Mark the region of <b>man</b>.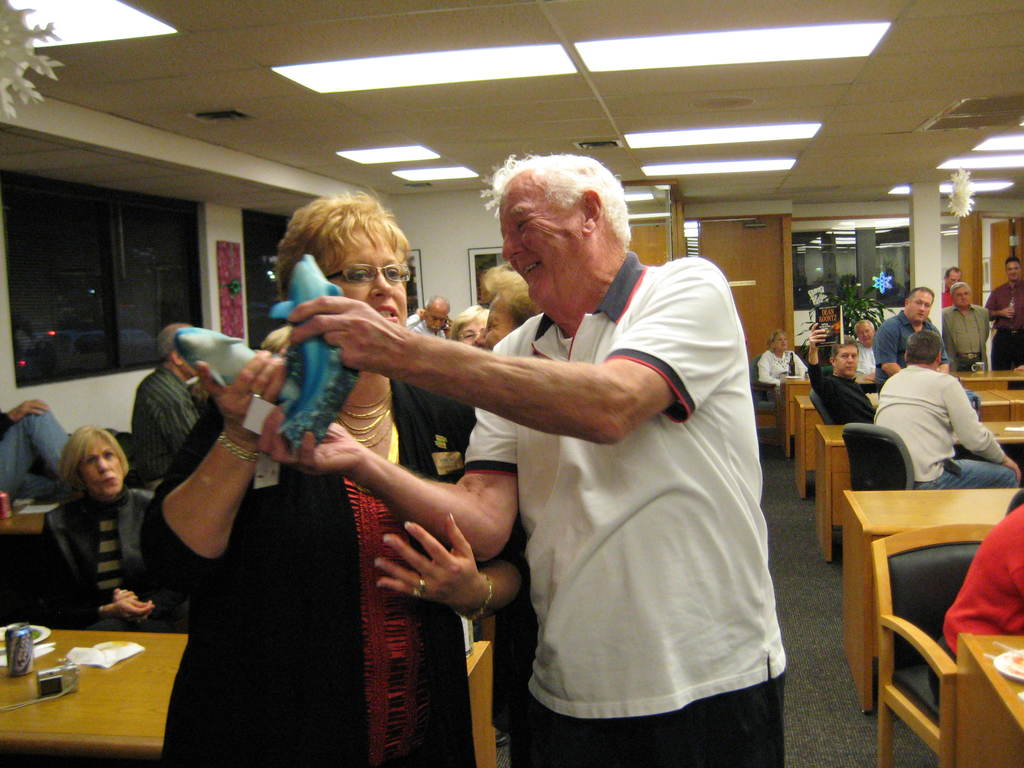
Region: BBox(343, 171, 783, 753).
